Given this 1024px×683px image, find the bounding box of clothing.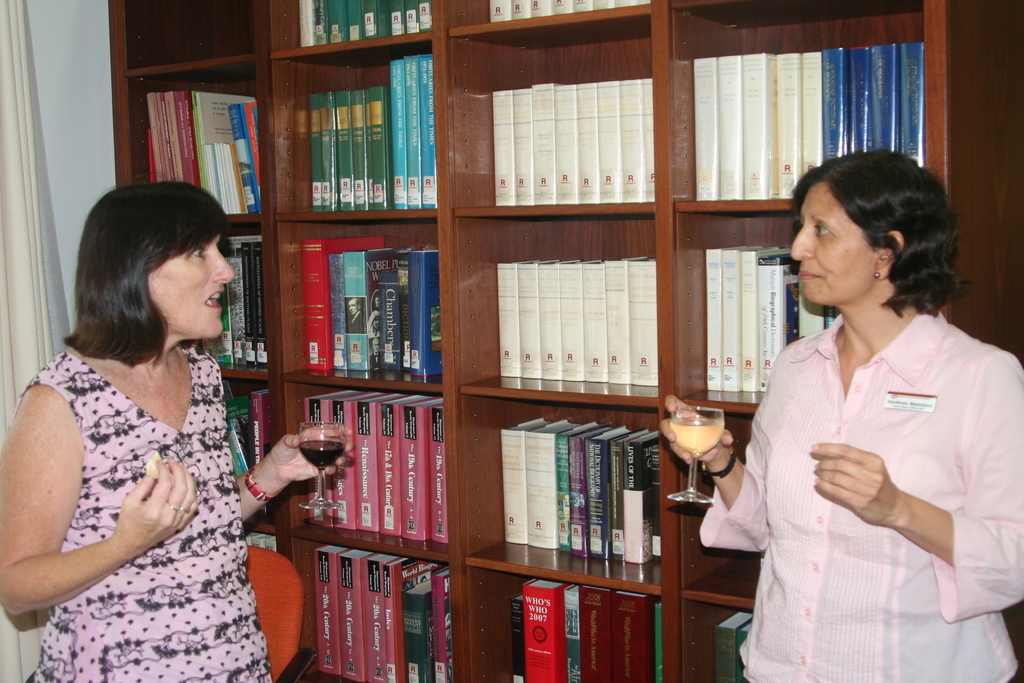
x1=700 y1=313 x2=1023 y2=682.
